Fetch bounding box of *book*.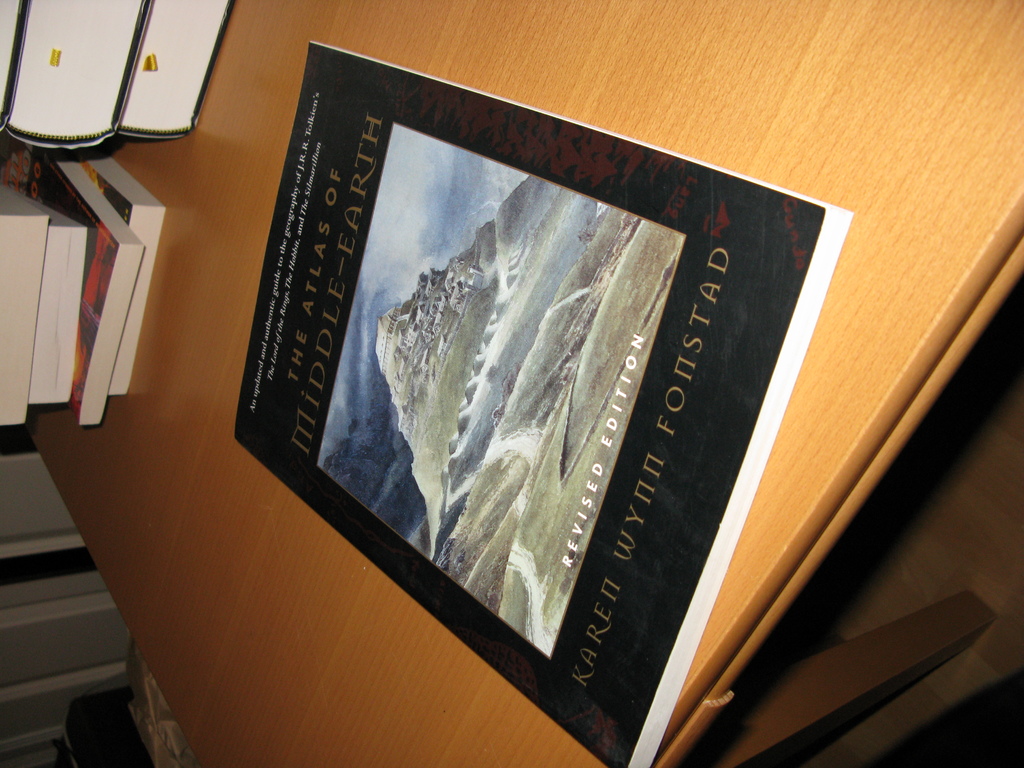
Bbox: l=31, t=200, r=84, b=408.
